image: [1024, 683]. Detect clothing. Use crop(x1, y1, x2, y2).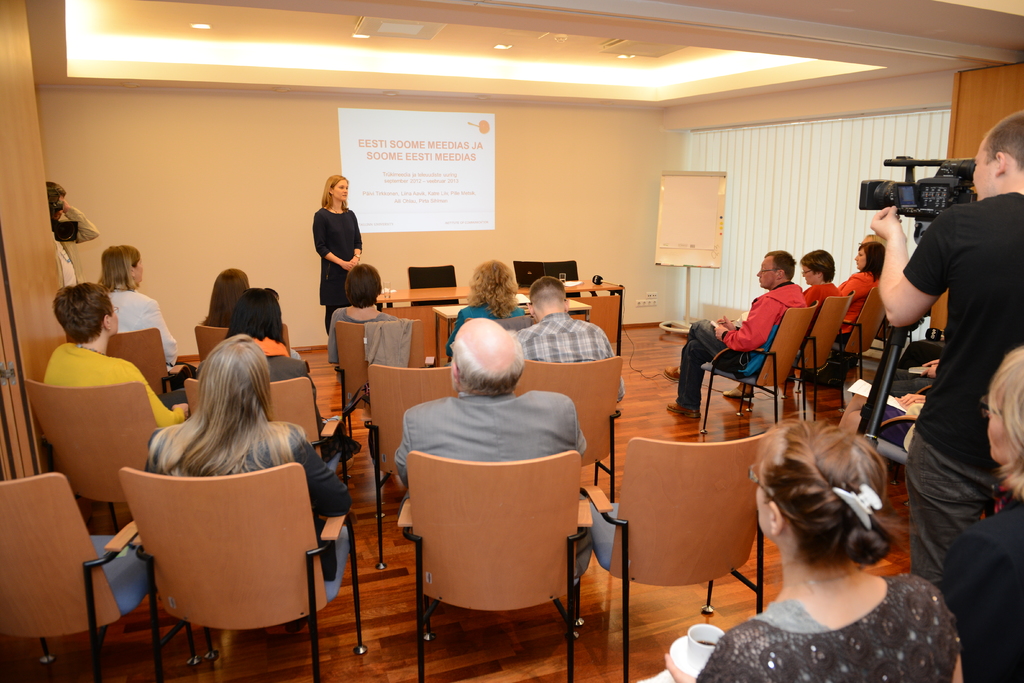
crop(874, 98, 1018, 600).
